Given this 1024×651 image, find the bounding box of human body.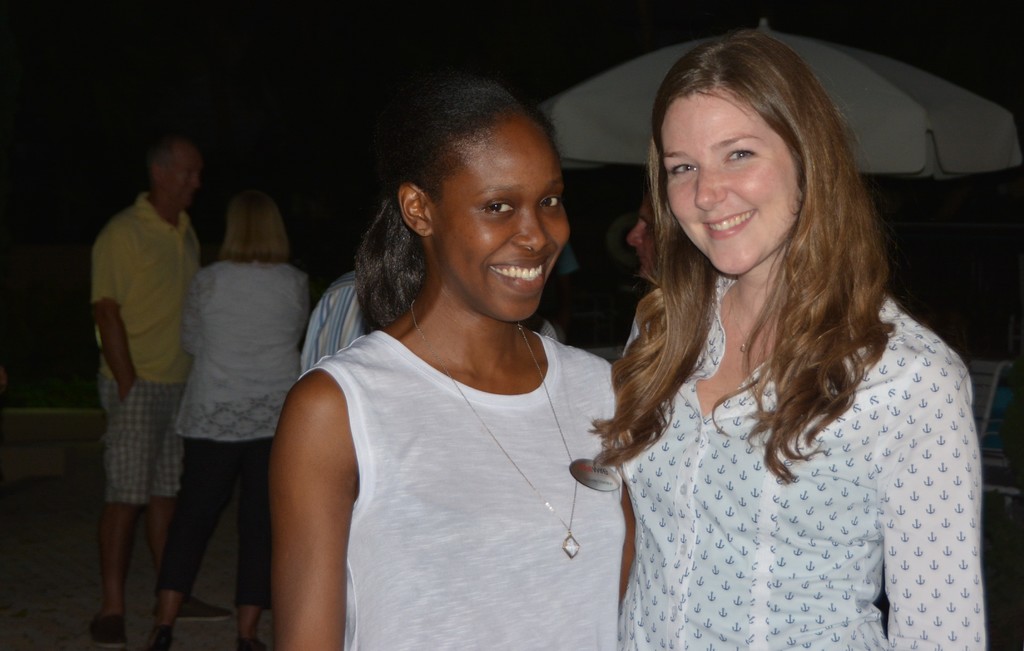
(617,282,991,650).
